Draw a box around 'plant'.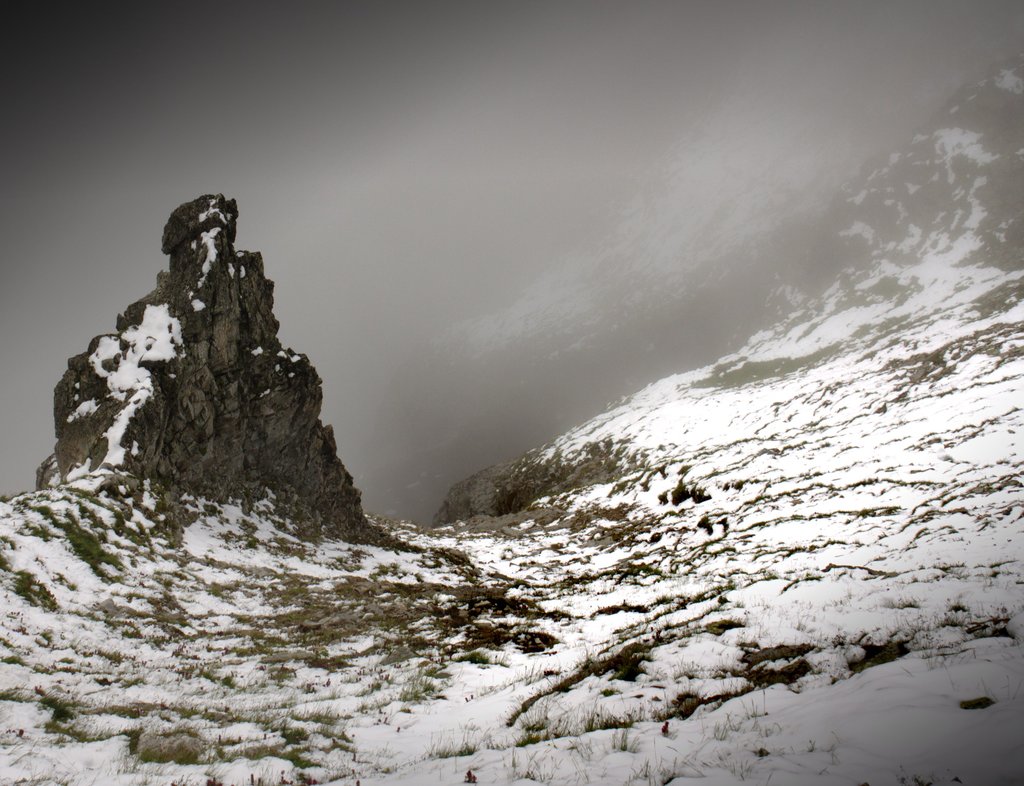
BBox(631, 742, 704, 785).
